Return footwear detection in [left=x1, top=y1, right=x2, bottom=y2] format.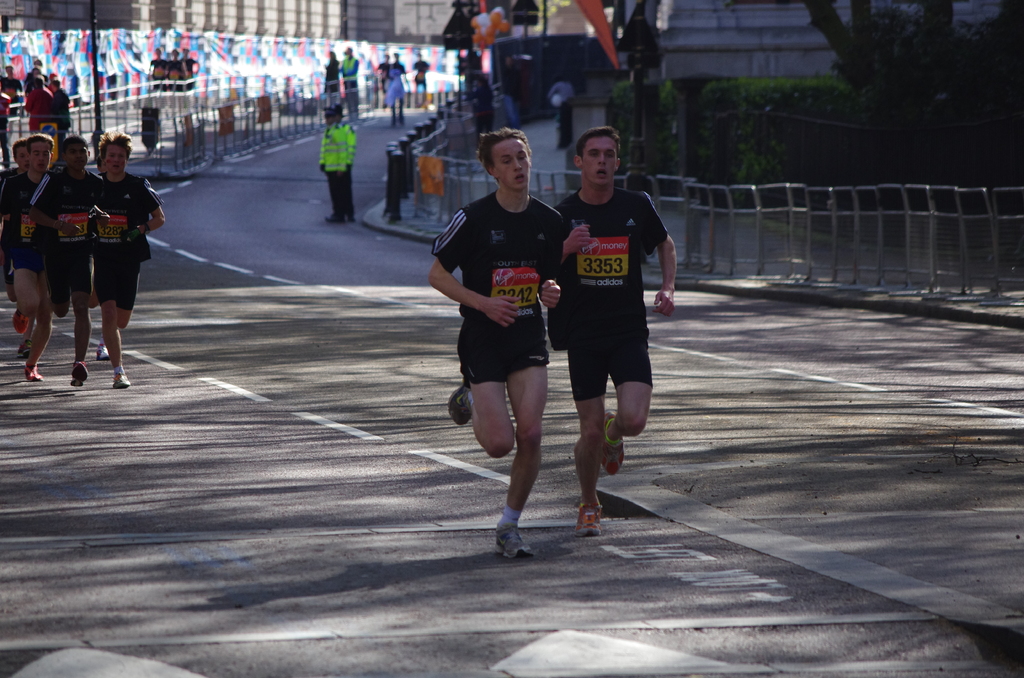
[left=24, top=362, right=46, bottom=382].
